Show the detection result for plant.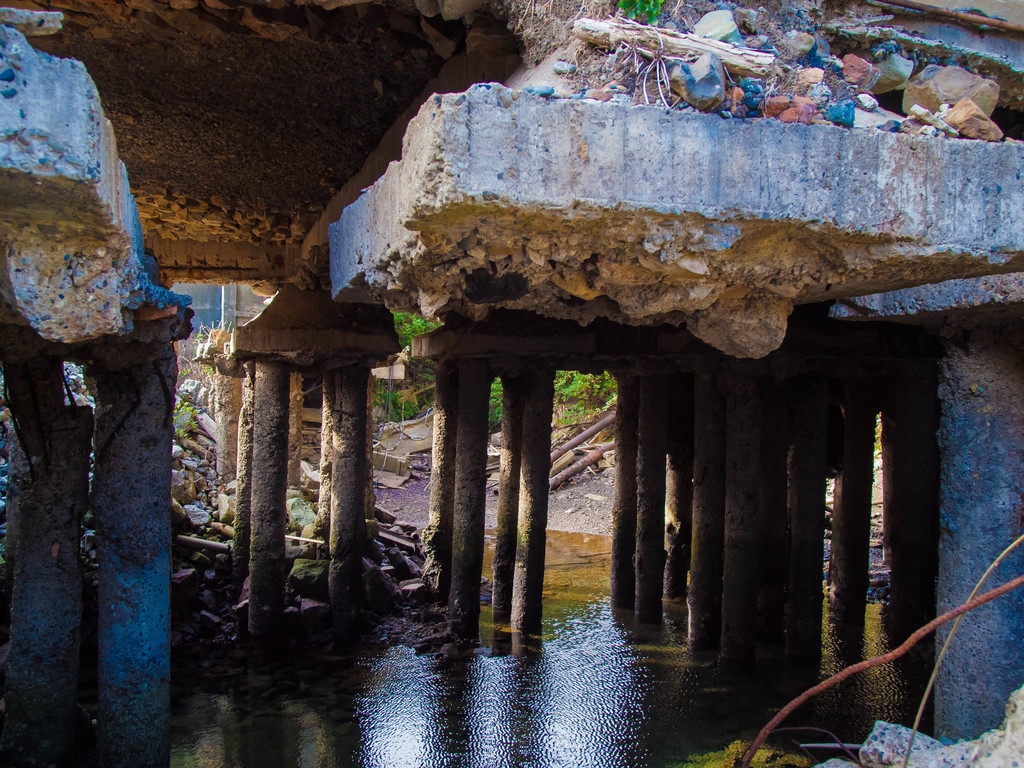
detection(549, 367, 615, 442).
